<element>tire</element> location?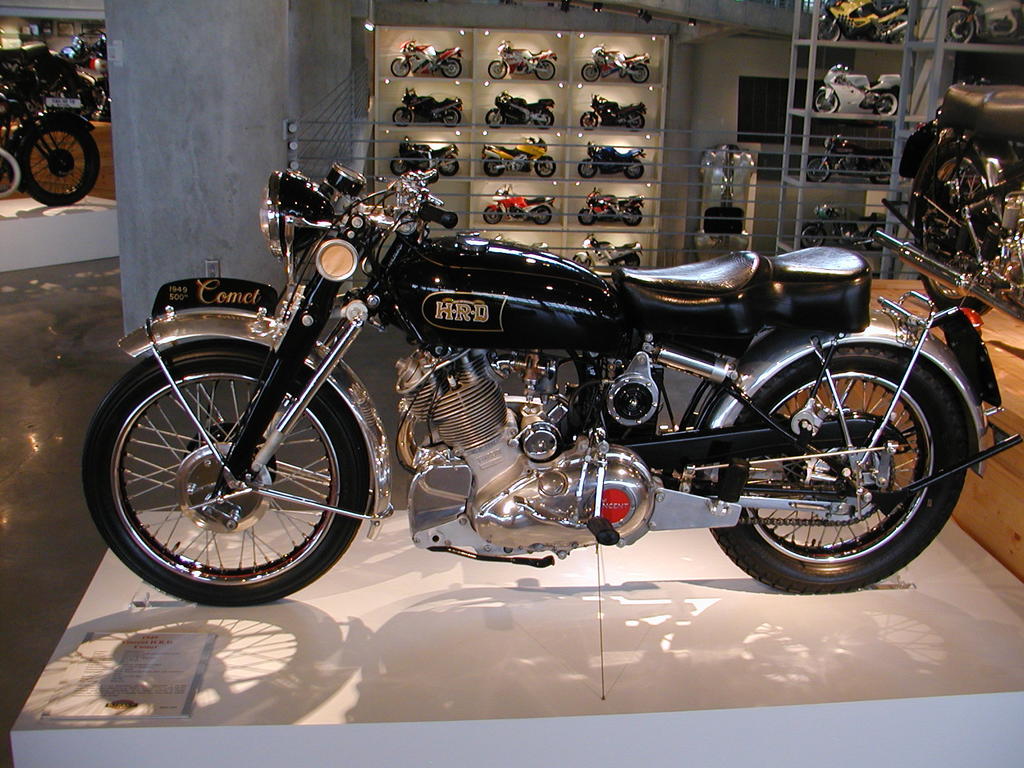
bbox=[391, 58, 410, 77]
